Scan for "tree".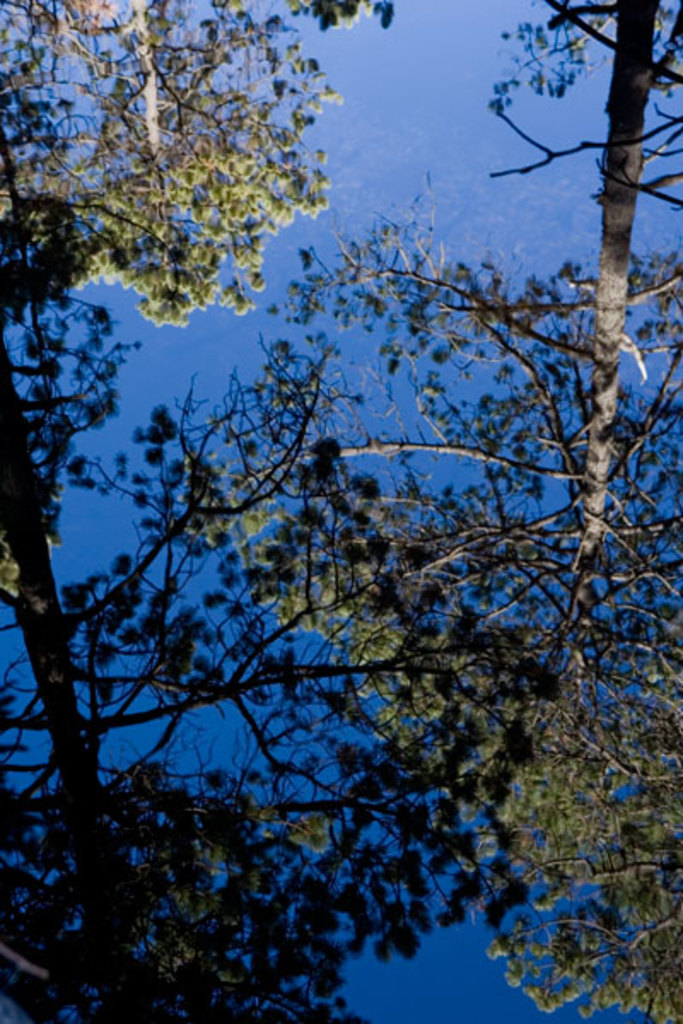
Scan result: bbox(0, 0, 418, 606).
